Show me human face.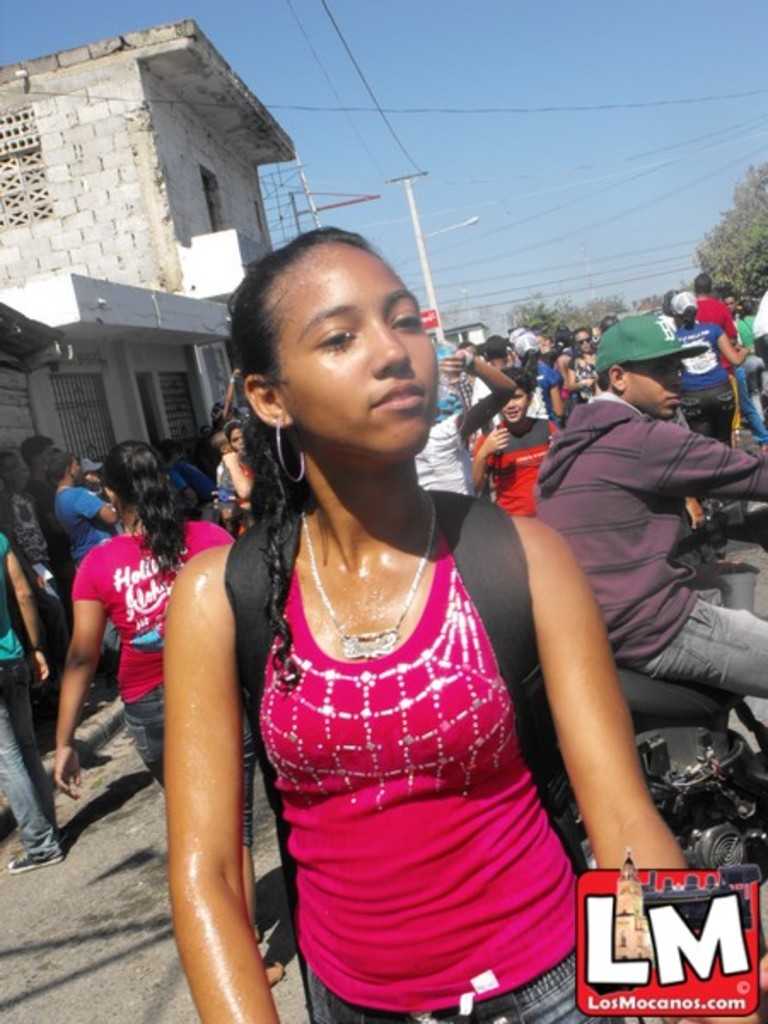
human face is here: 280:249:444:457.
